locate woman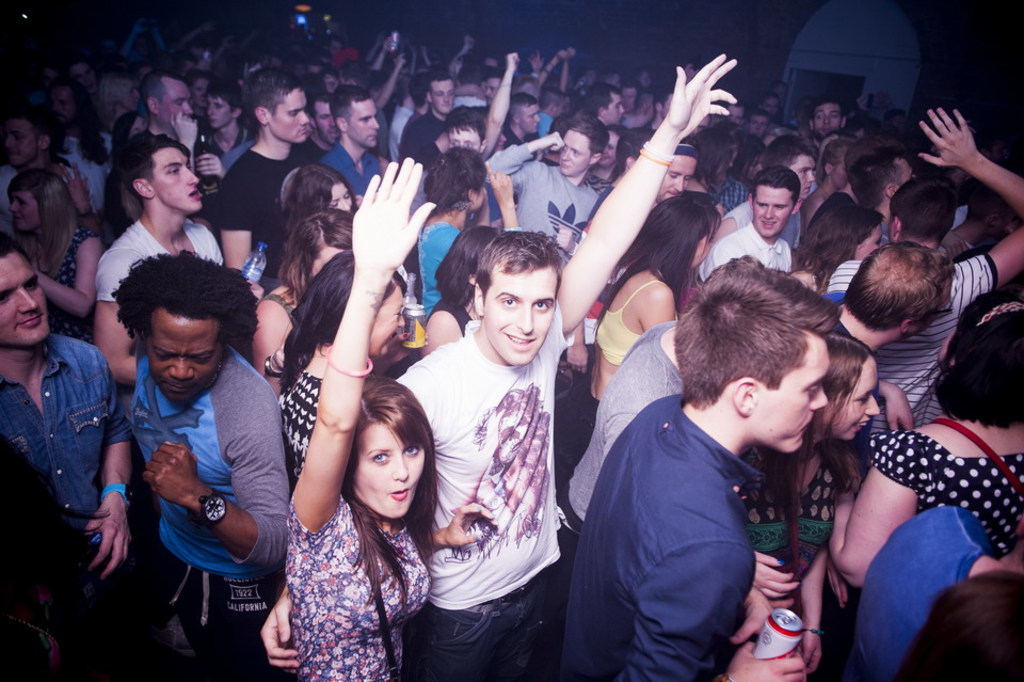
box(801, 137, 852, 236)
